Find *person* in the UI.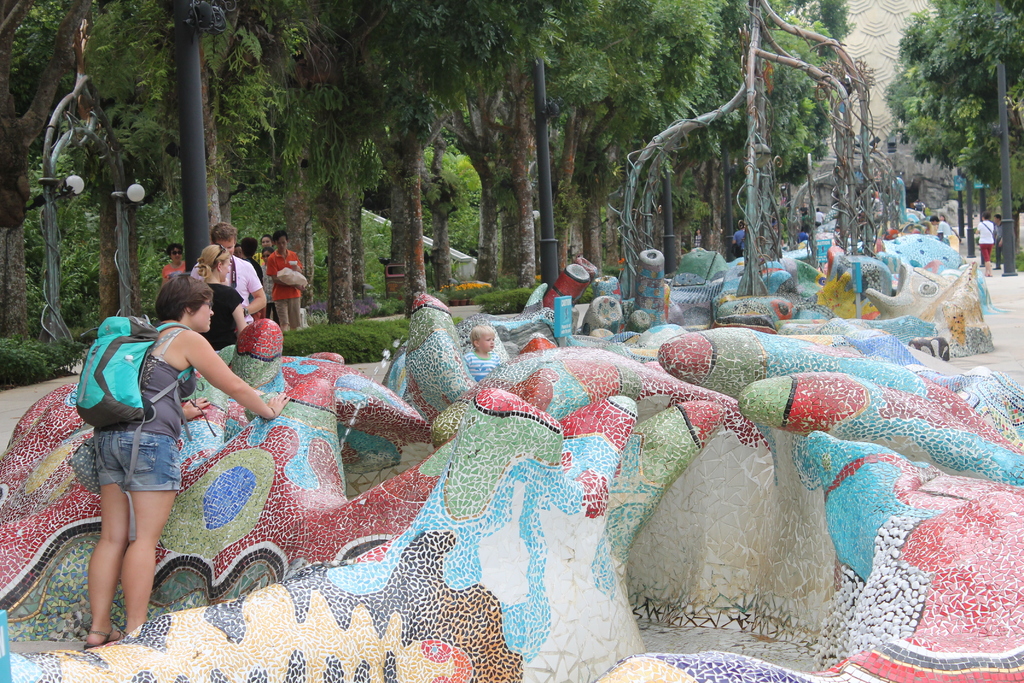
UI element at 162 239 187 294.
